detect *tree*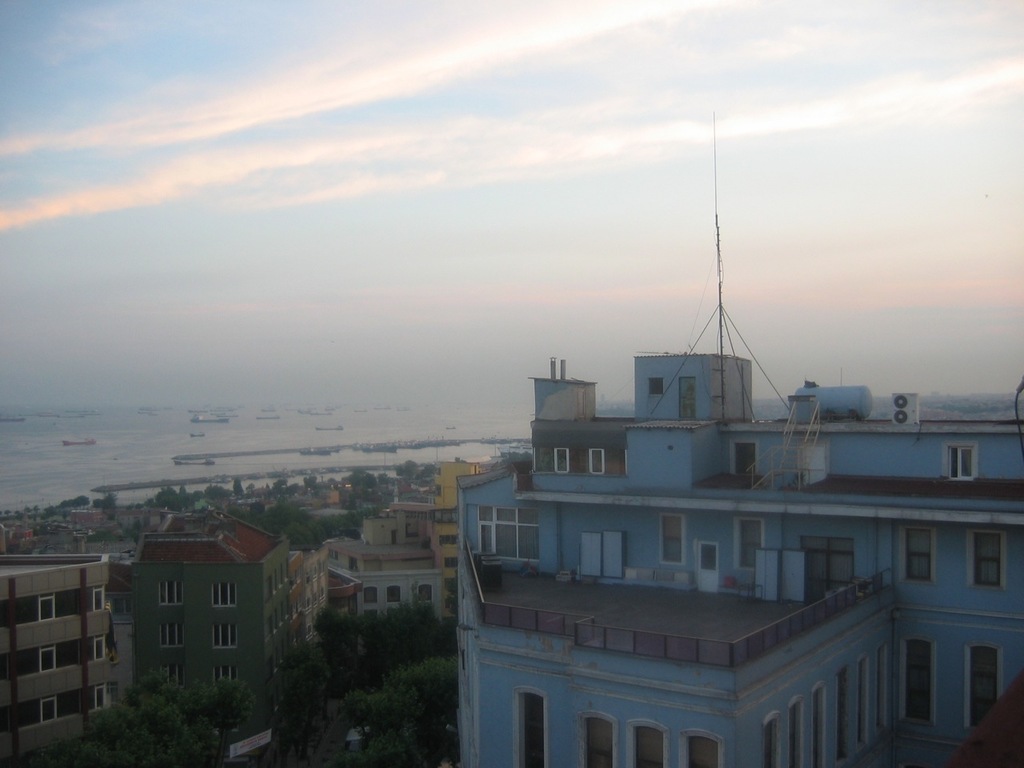
locate(355, 610, 387, 666)
